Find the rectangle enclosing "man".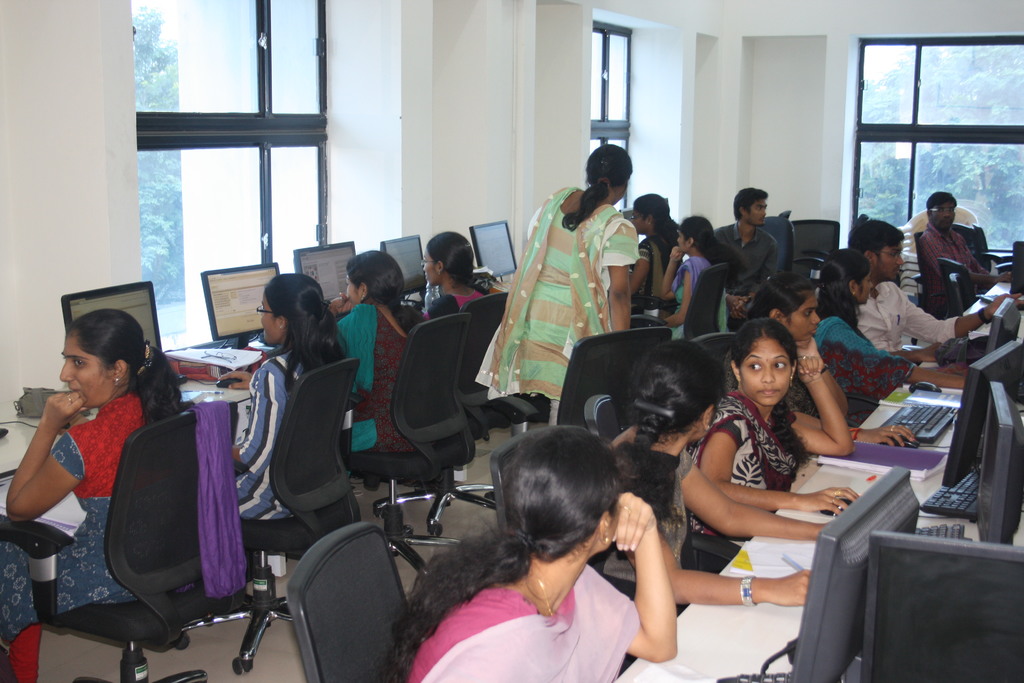
bbox=(849, 220, 1023, 365).
